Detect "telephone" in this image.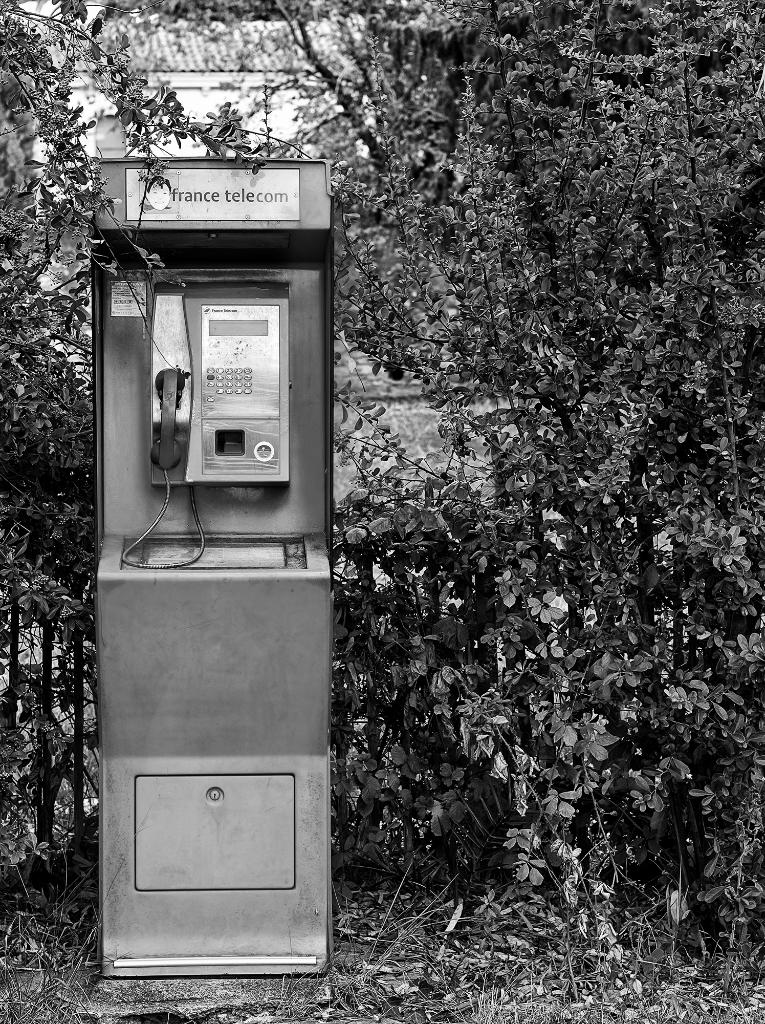
Detection: pyautogui.locateOnScreen(153, 292, 296, 564).
